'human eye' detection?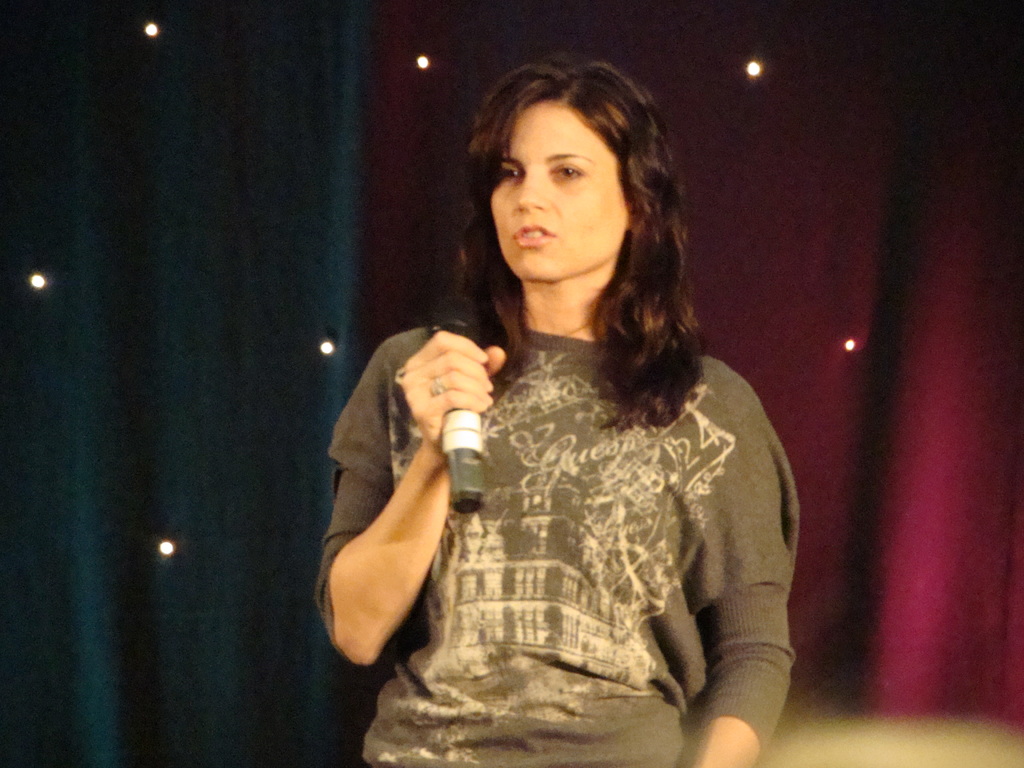
<box>502,166,526,184</box>
